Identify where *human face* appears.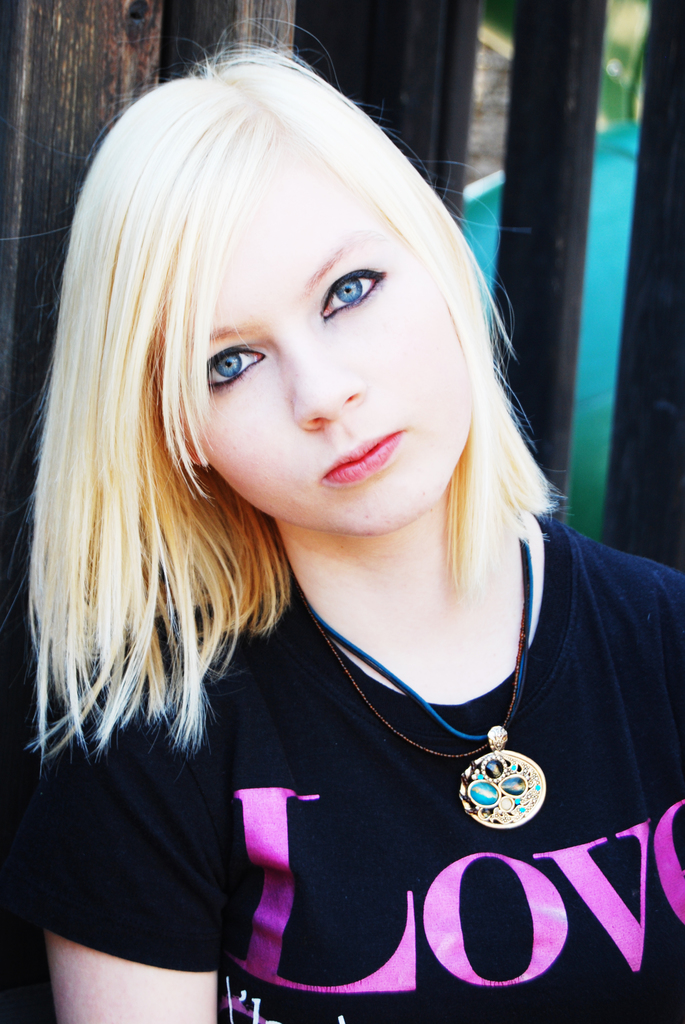
Appears at select_region(172, 138, 475, 536).
